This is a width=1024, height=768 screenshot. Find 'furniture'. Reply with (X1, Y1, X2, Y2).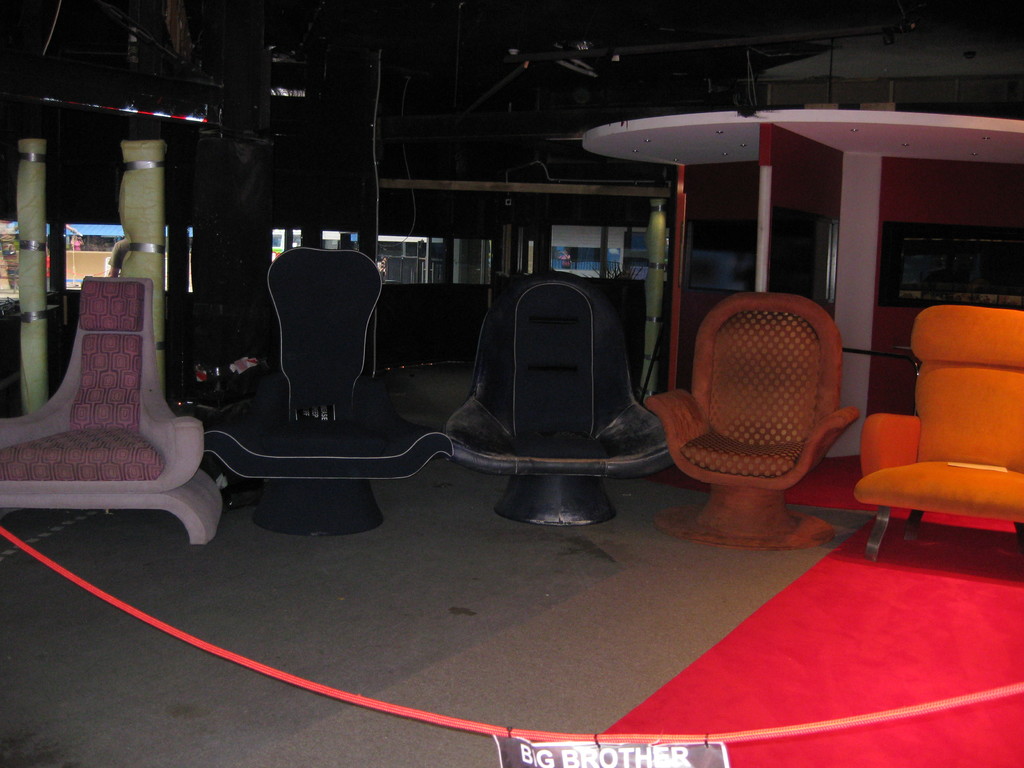
(205, 246, 452, 537).
